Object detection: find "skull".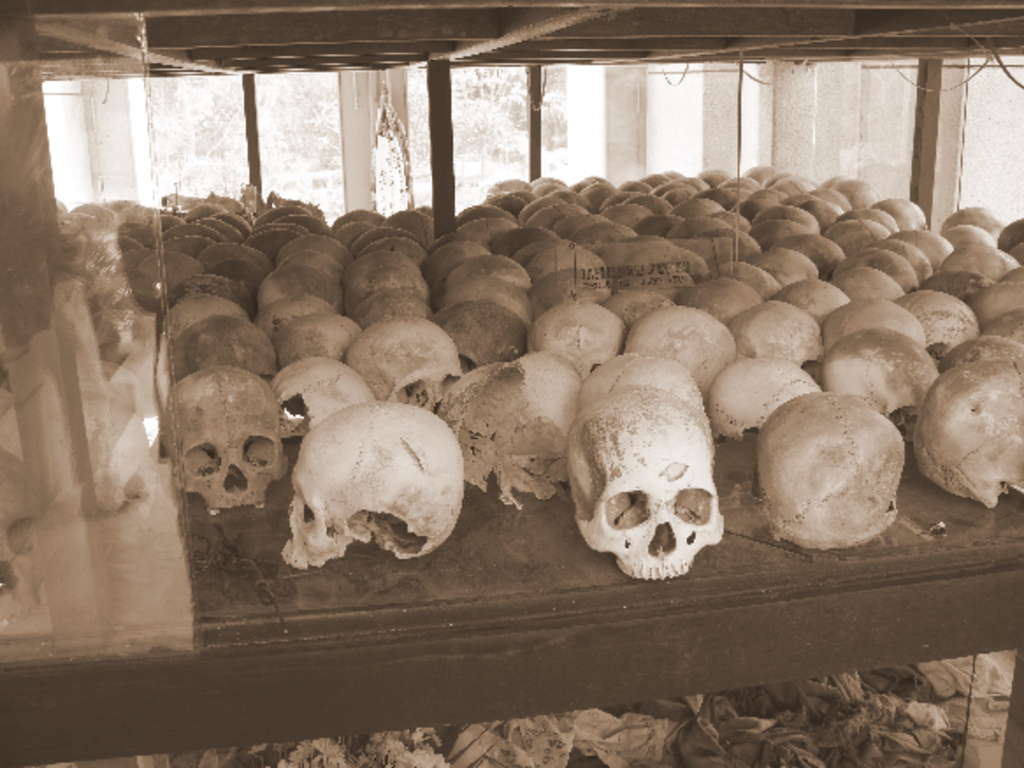
box=[917, 265, 996, 320].
